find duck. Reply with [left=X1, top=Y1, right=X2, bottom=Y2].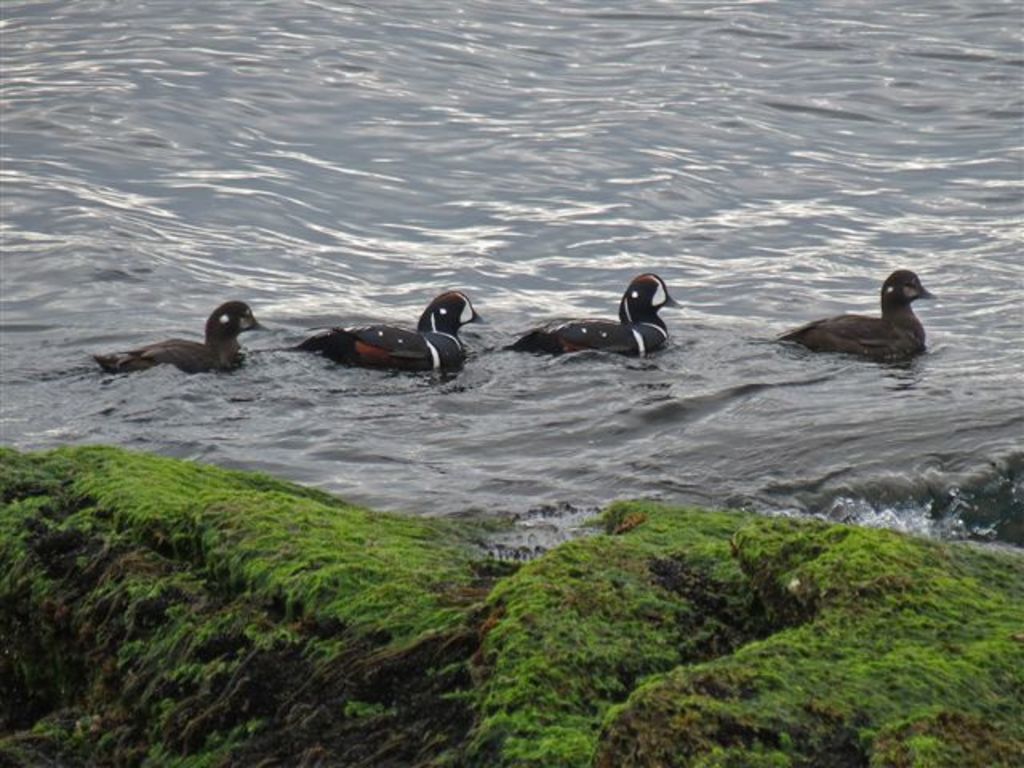
[left=510, top=269, right=680, bottom=365].
